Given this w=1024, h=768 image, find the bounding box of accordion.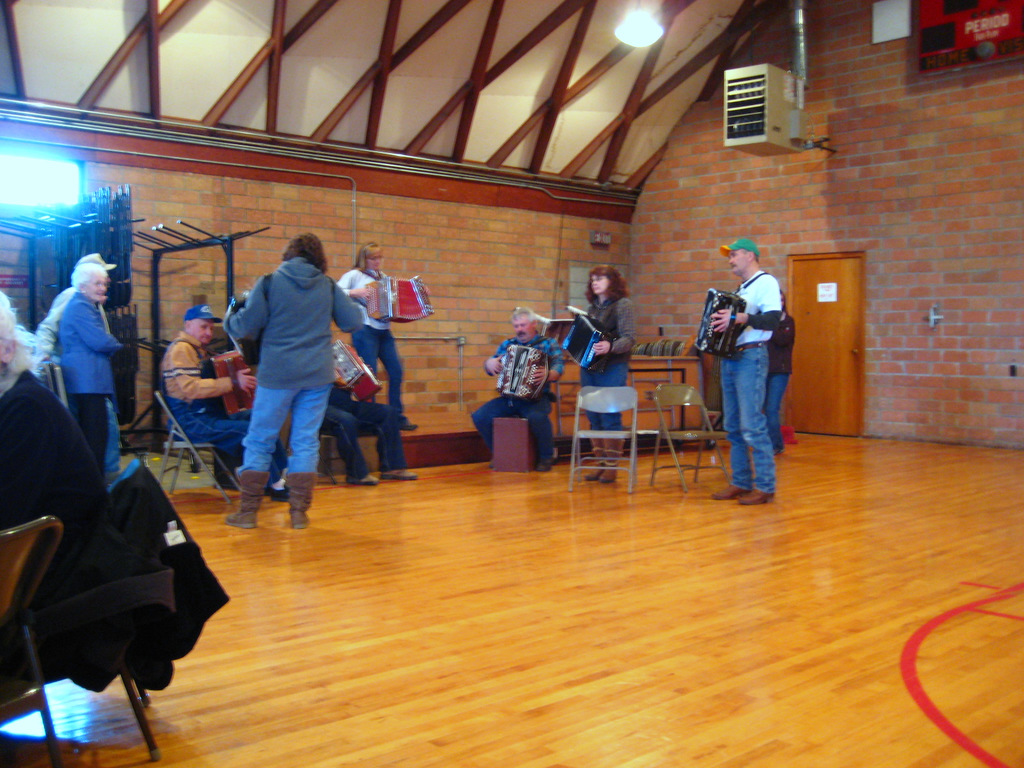
<box>493,344,547,399</box>.
